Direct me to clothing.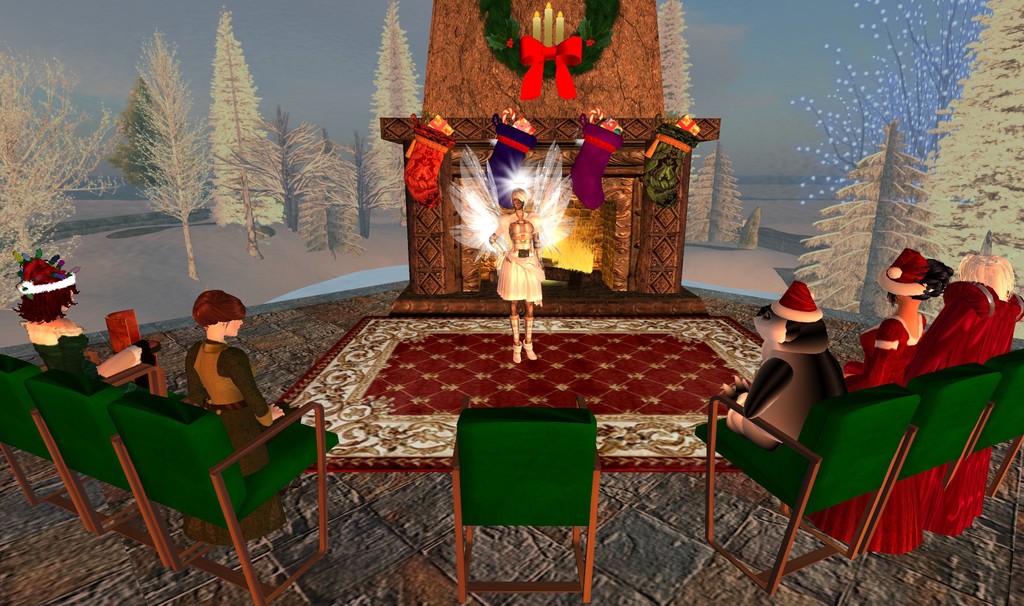
Direction: 912 280 1023 538.
